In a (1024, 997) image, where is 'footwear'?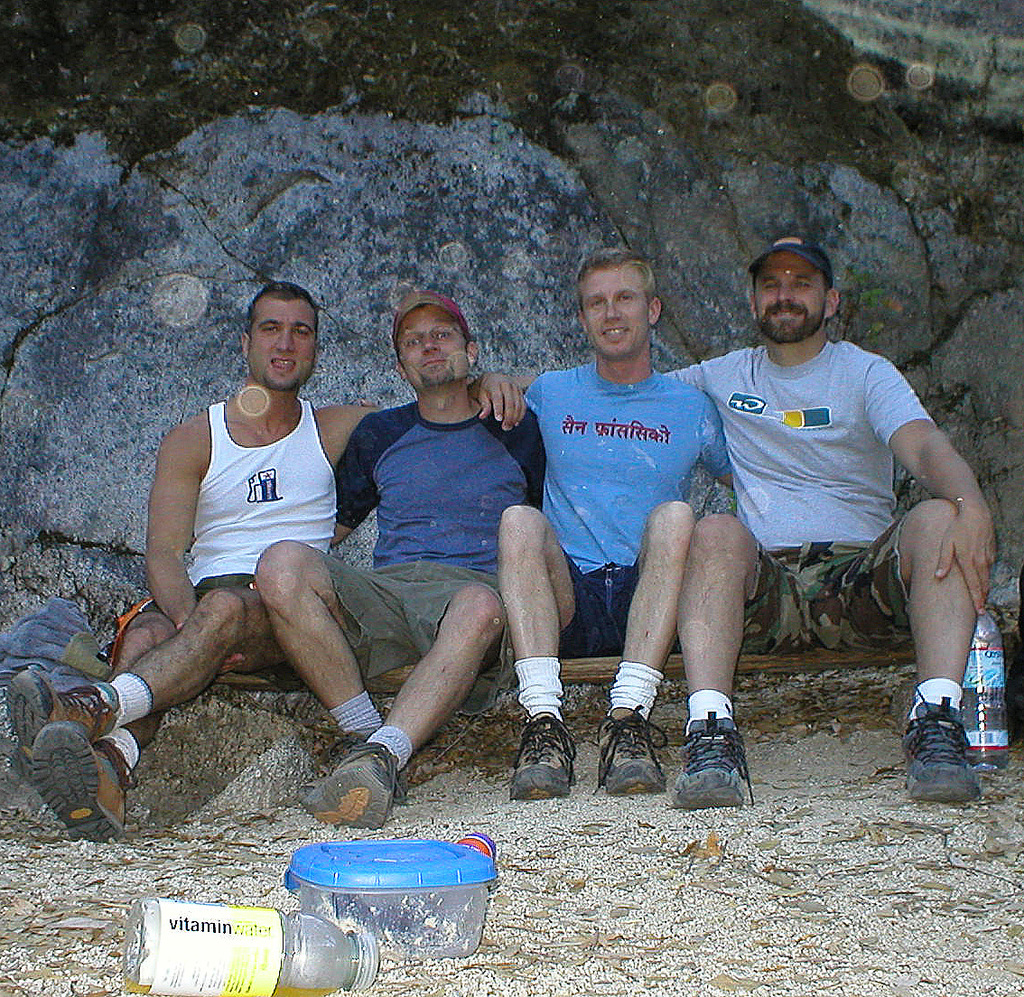
region(593, 700, 667, 800).
